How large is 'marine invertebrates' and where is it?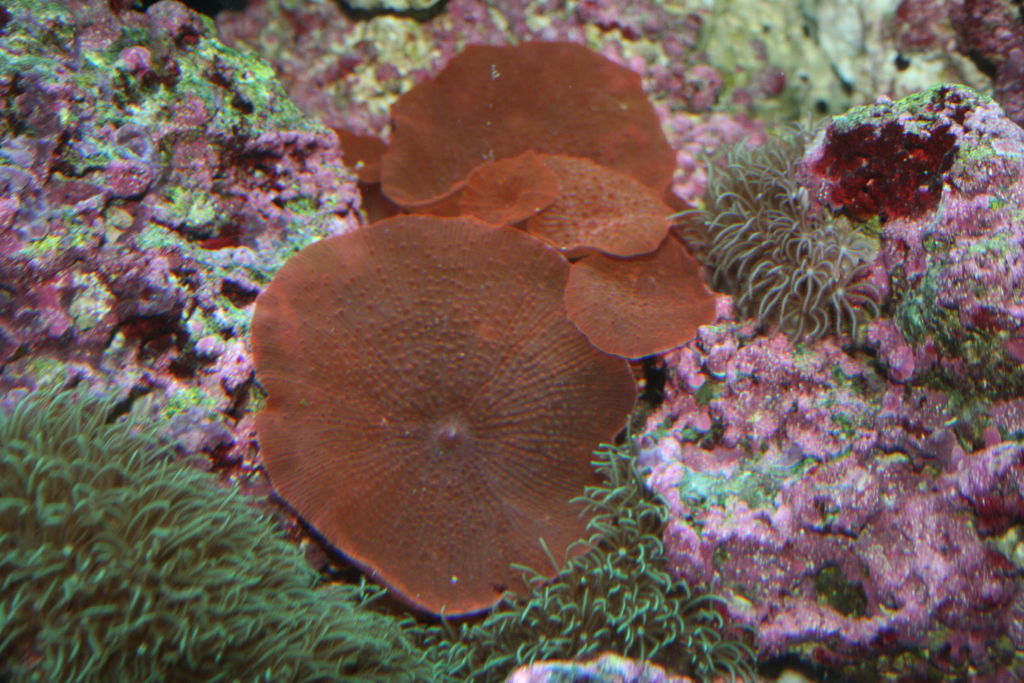
Bounding box: [left=252, top=192, right=673, bottom=682].
